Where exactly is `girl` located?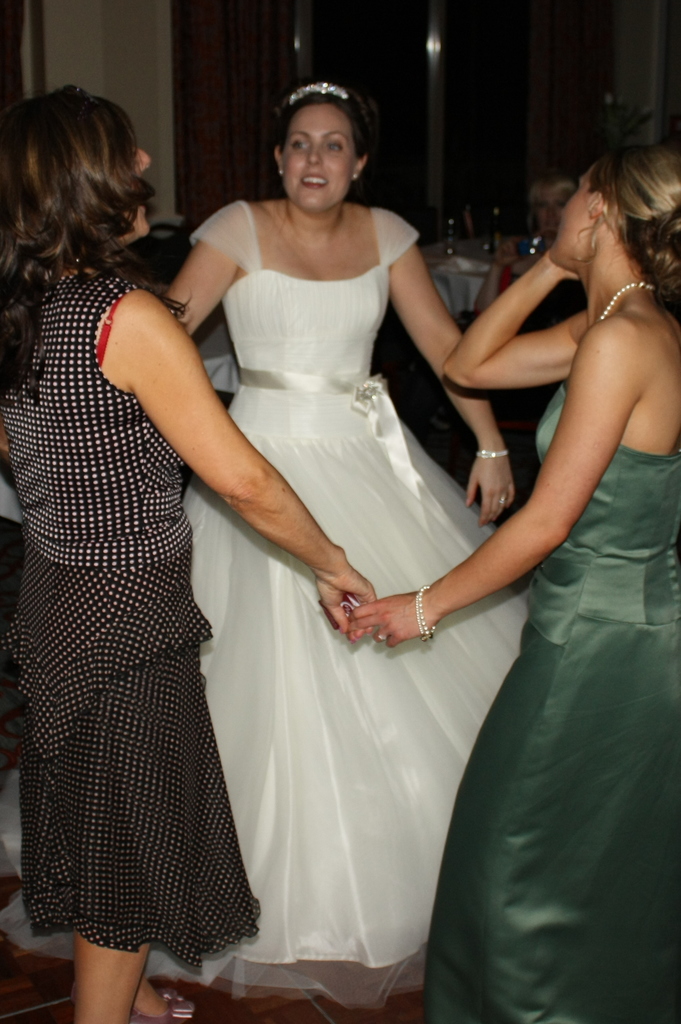
Its bounding box is l=0, t=74, r=384, b=1023.
